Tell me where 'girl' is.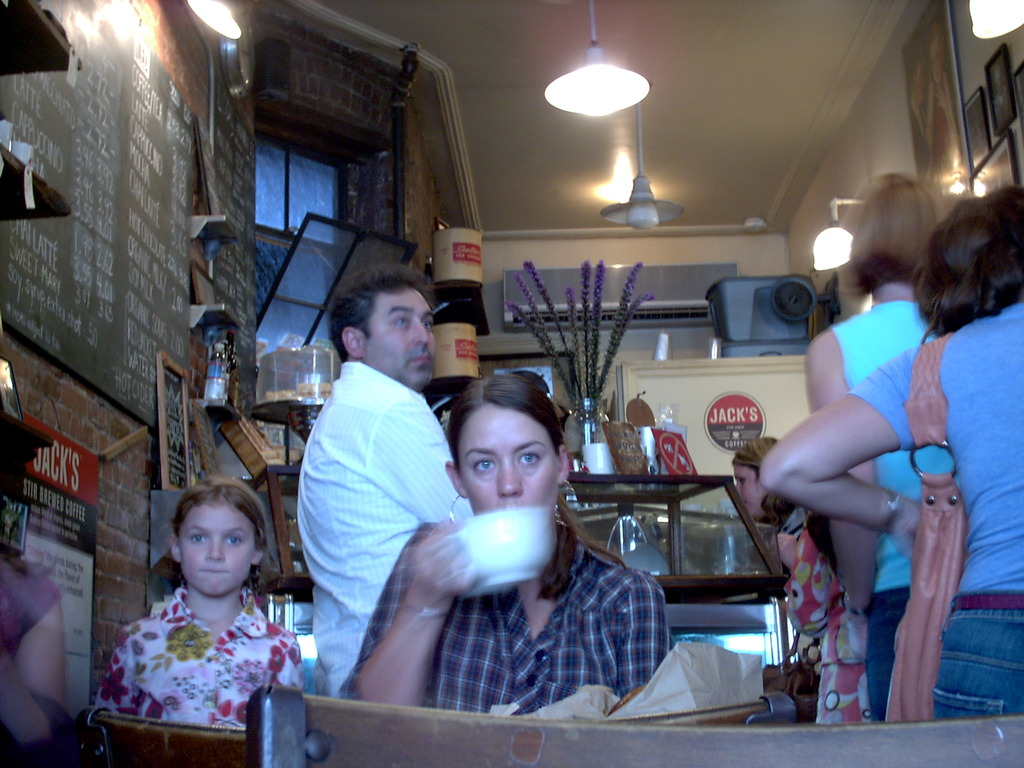
'girl' is at {"left": 0, "top": 519, "right": 60, "bottom": 742}.
